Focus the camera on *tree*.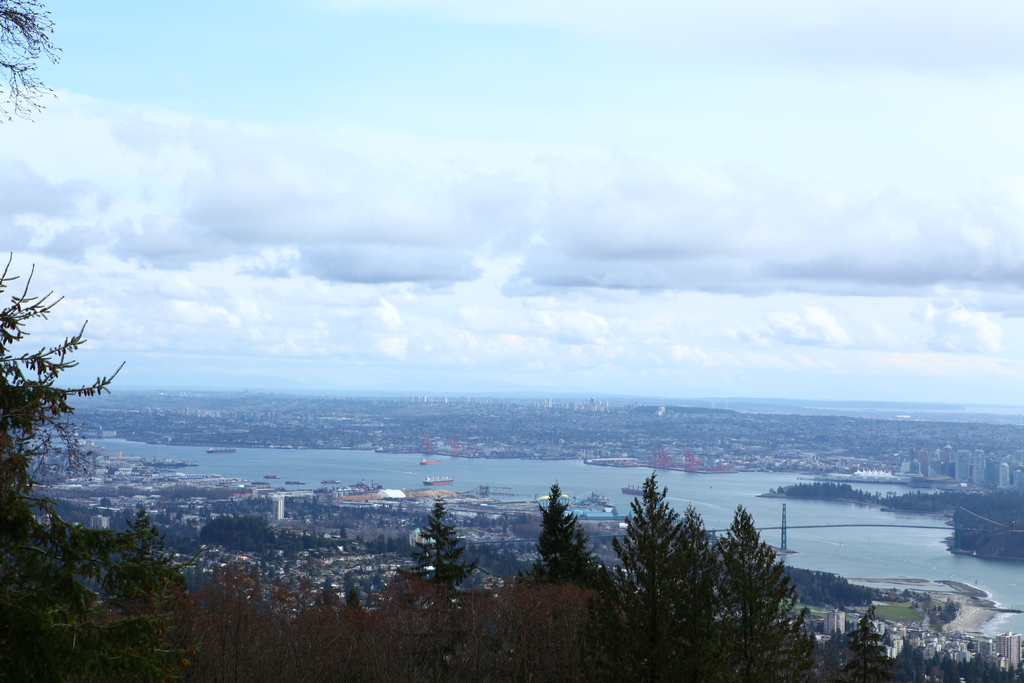
Focus region: {"left": 531, "top": 492, "right": 599, "bottom": 595}.
